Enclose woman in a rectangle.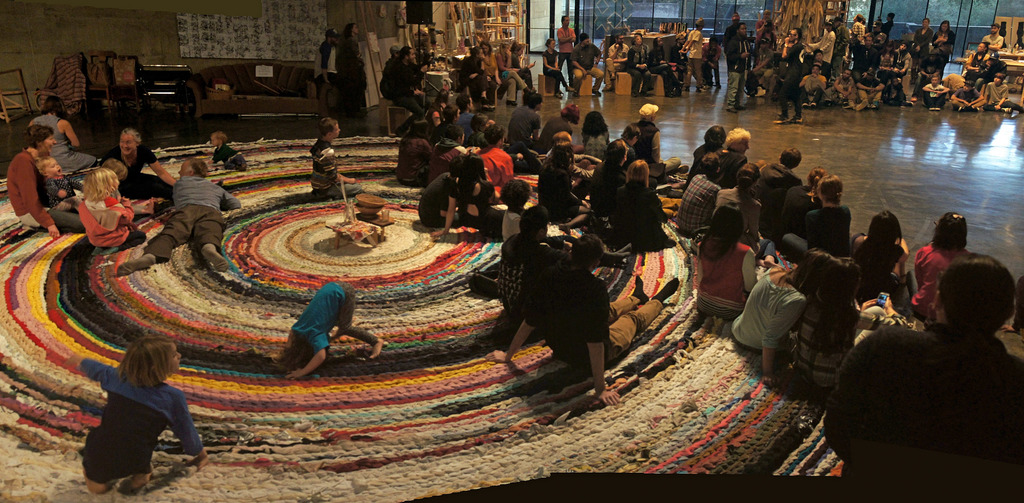
<region>624, 36, 653, 97</region>.
